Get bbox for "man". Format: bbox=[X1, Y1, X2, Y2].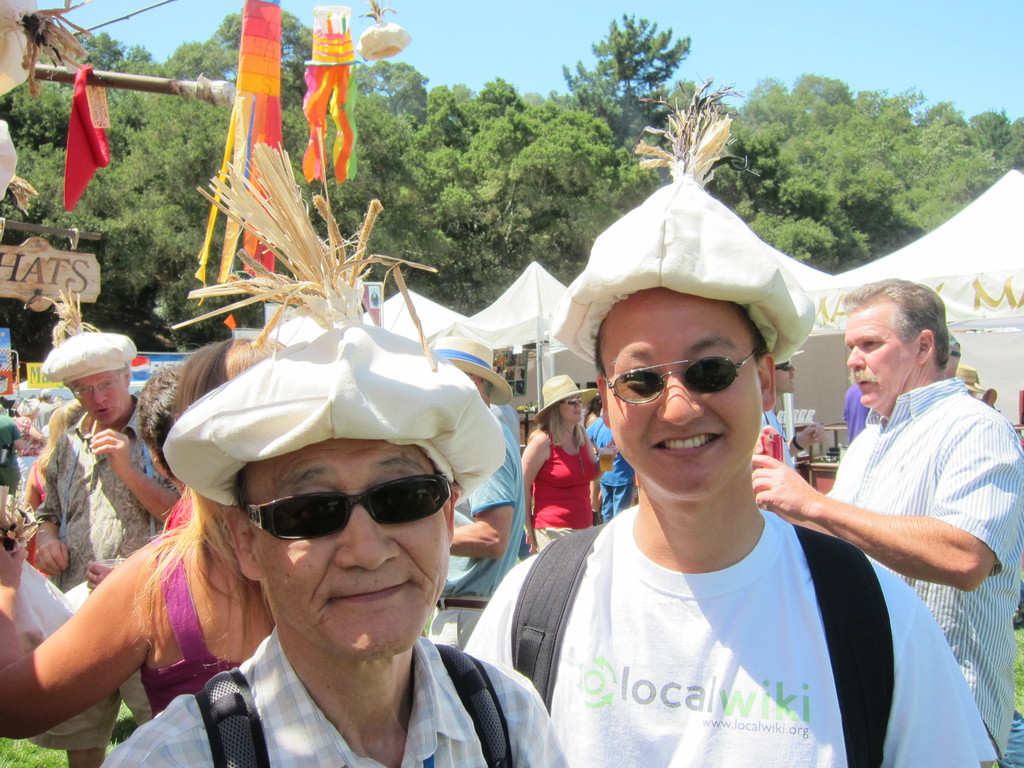
bbox=[412, 318, 527, 675].
